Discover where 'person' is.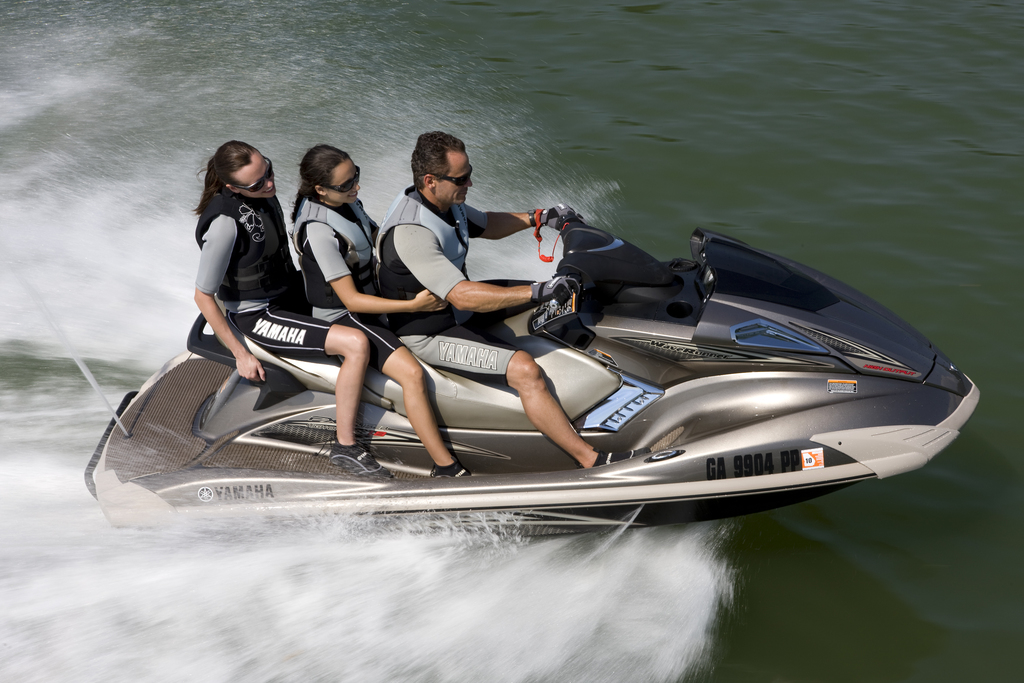
Discovered at Rect(378, 133, 653, 465).
